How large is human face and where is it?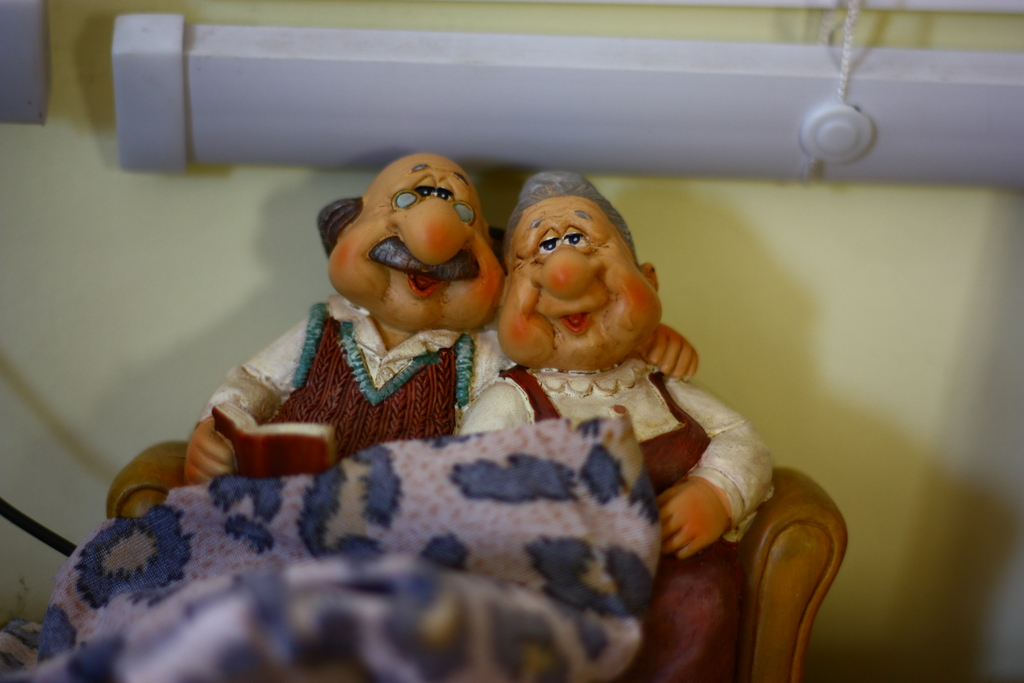
Bounding box: [497,197,660,372].
